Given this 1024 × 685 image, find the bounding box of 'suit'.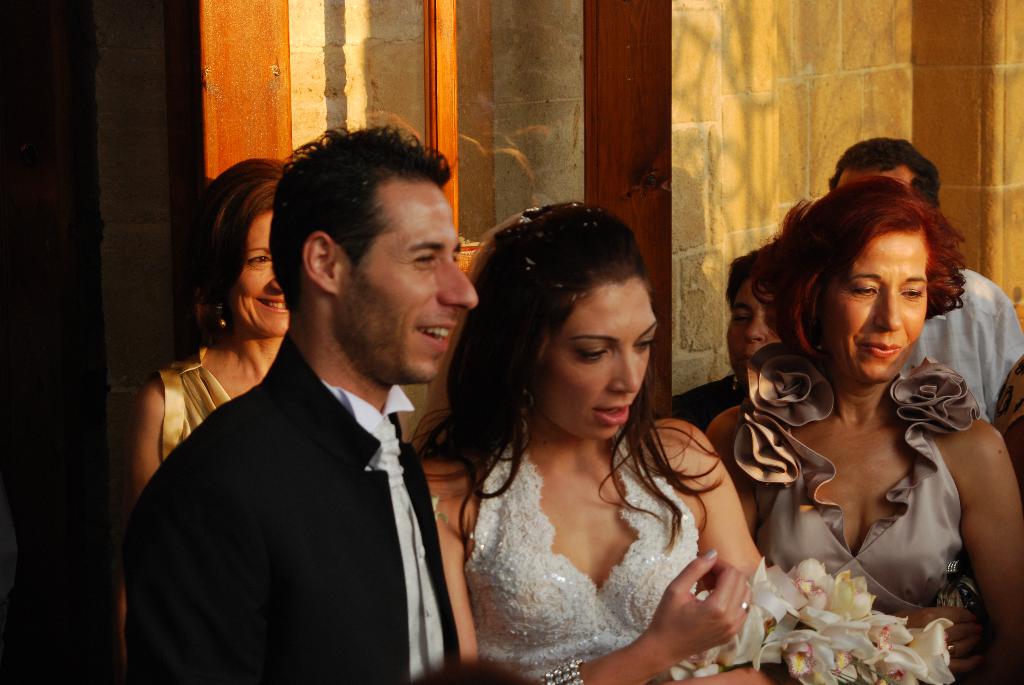
bbox(118, 335, 460, 684).
